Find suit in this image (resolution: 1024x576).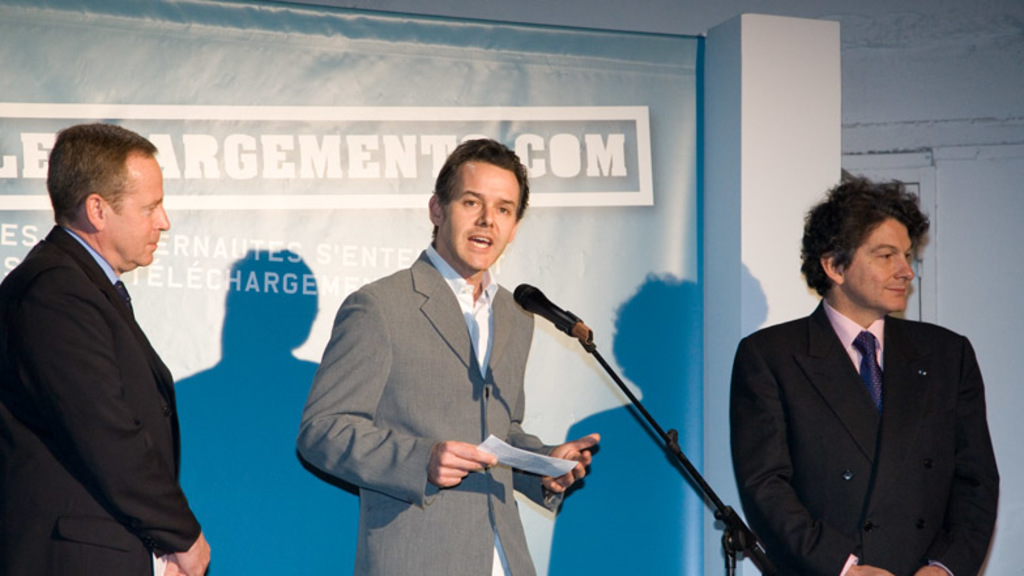
{"left": 296, "top": 239, "right": 567, "bottom": 575}.
